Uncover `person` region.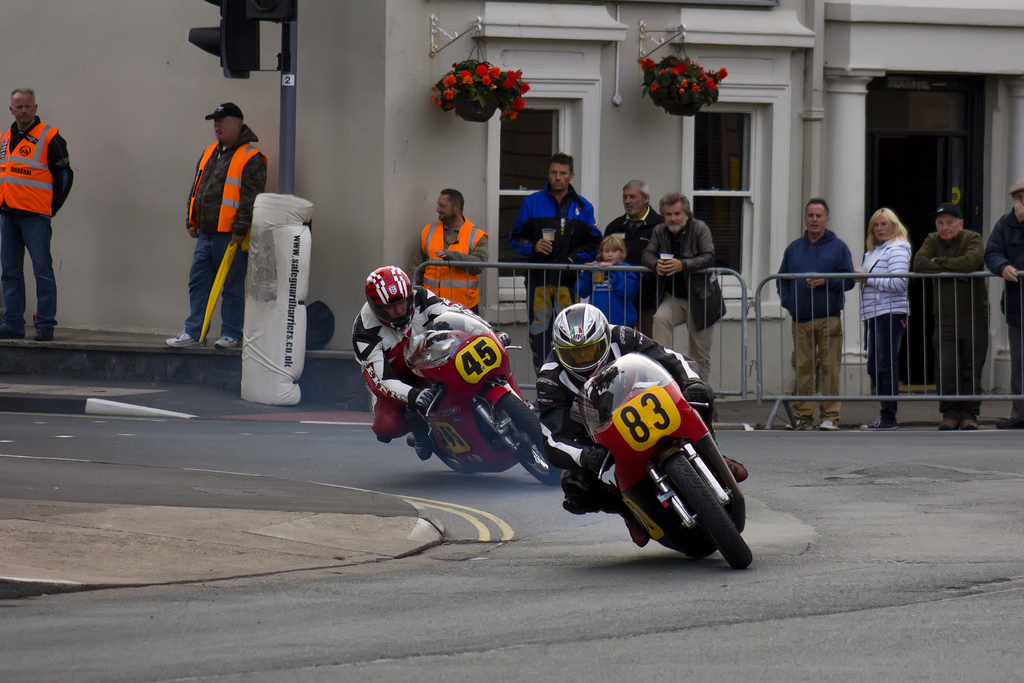
Uncovered: locate(567, 227, 644, 327).
